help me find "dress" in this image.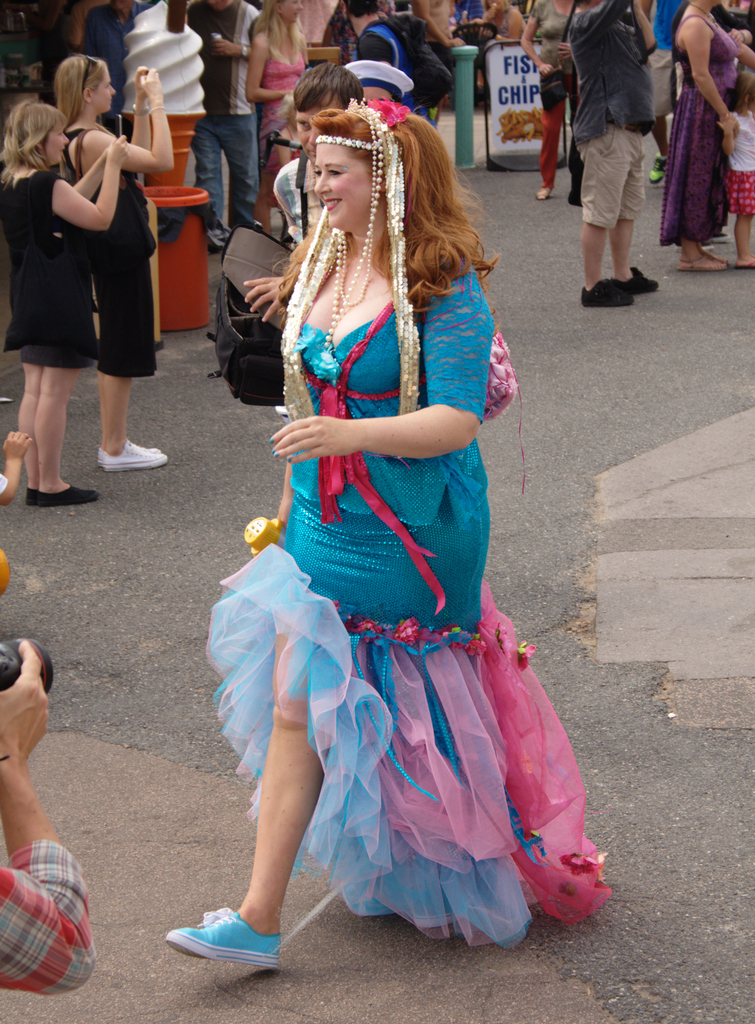
Found it: Rect(0, 171, 100, 365).
